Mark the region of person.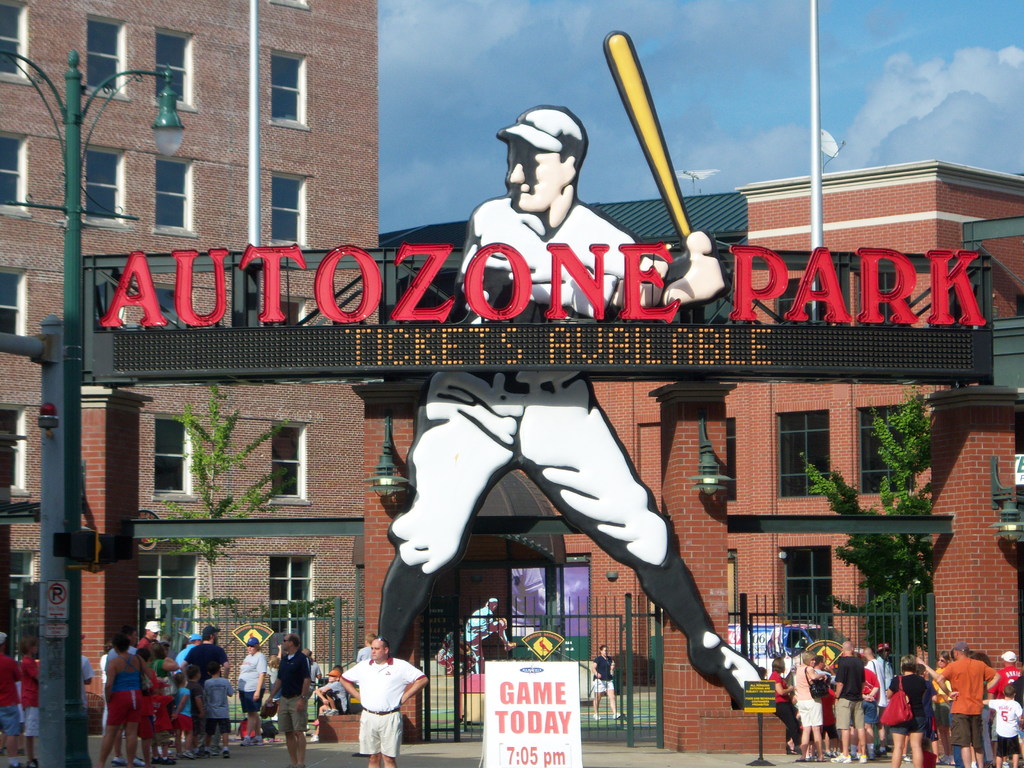
Region: <region>976, 655, 1002, 763</region>.
